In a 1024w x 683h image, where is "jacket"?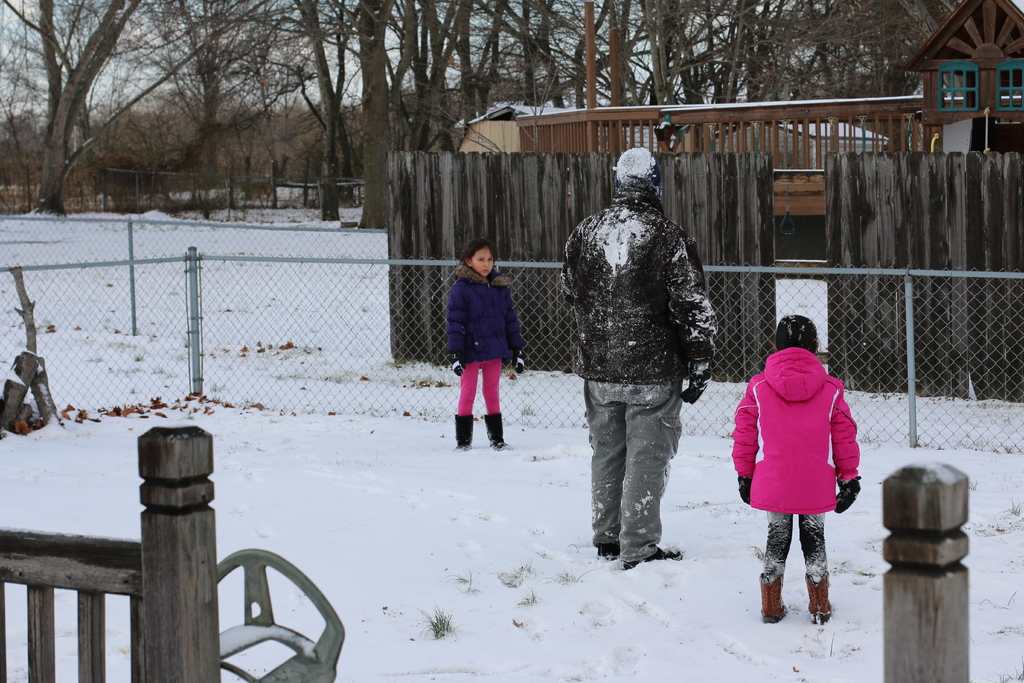
<region>566, 137, 719, 413</region>.
